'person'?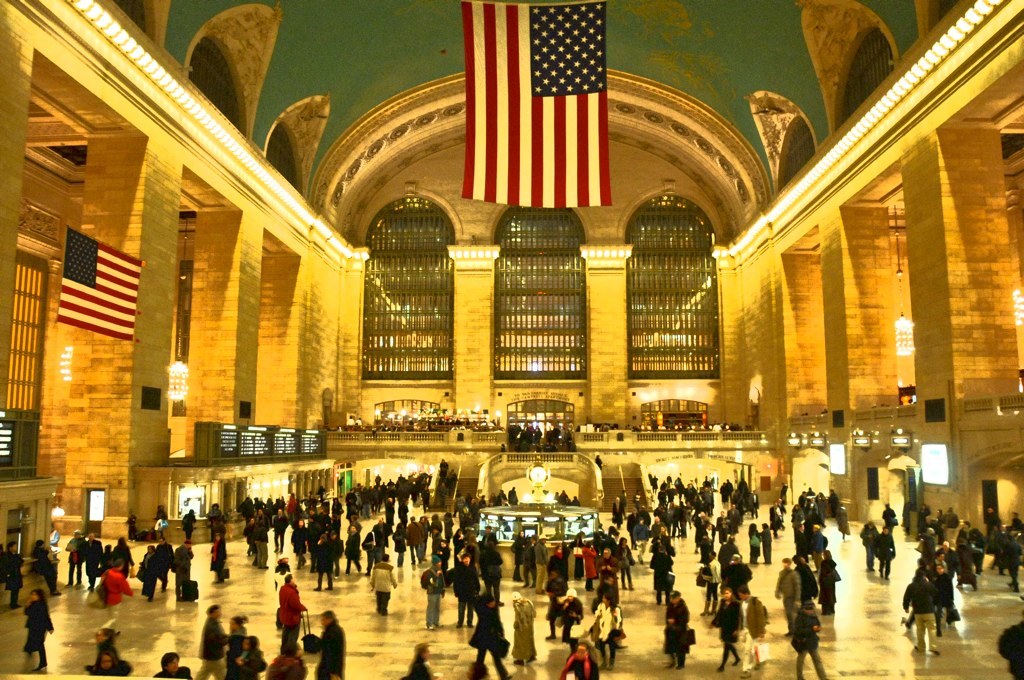
863,522,876,556
